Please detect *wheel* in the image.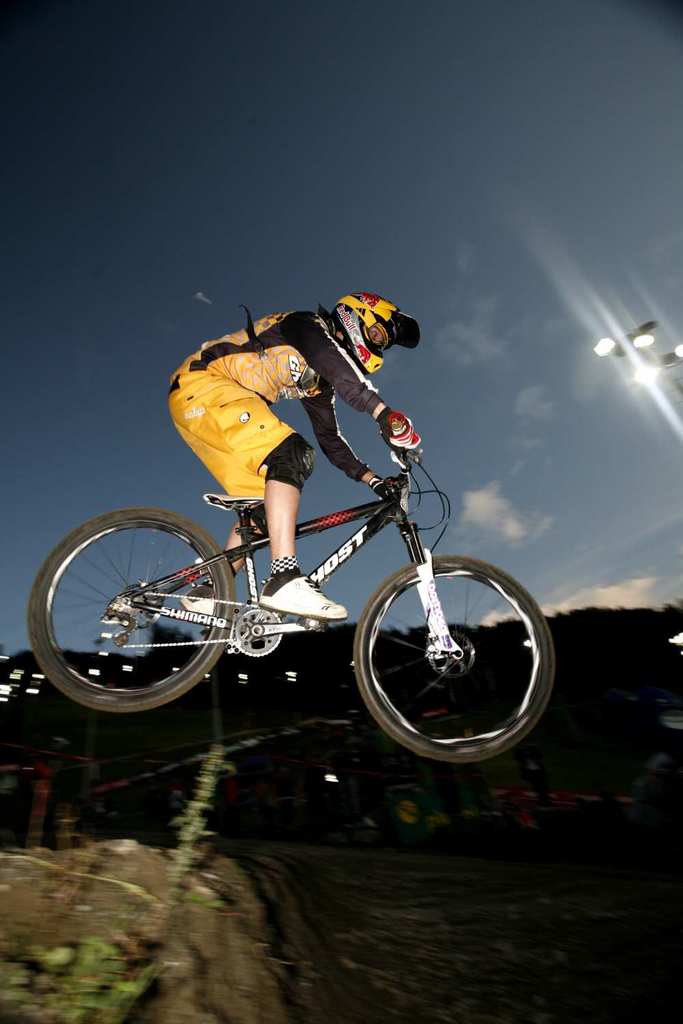
x1=357 y1=551 x2=542 y2=752.
